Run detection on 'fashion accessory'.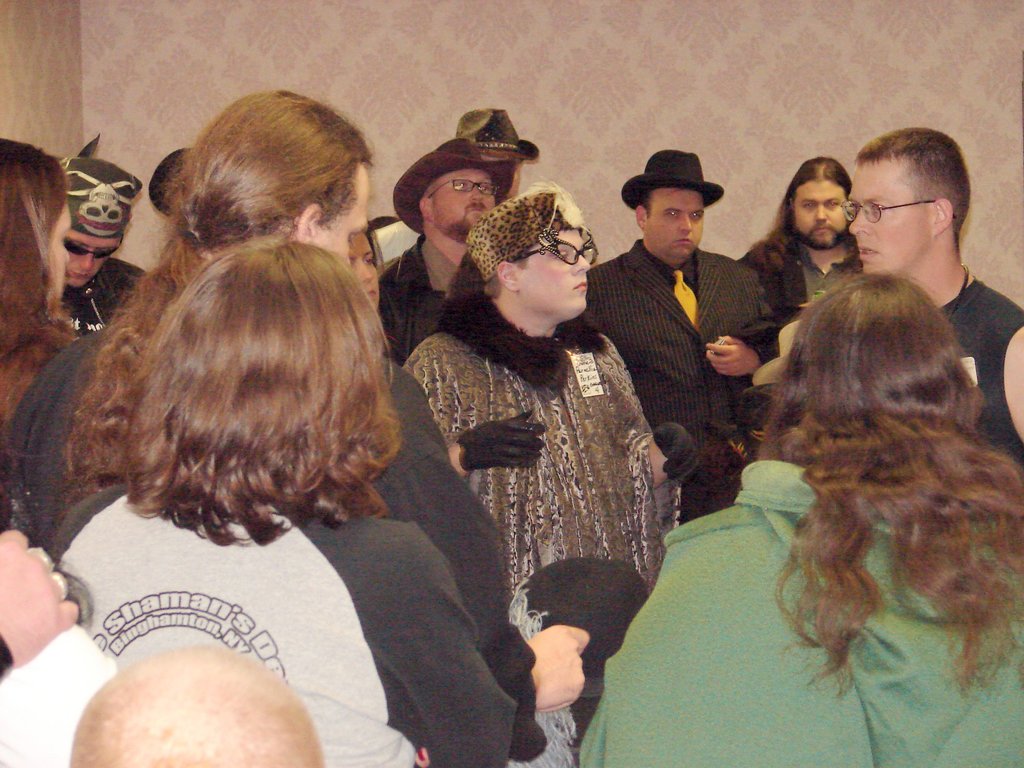
Result: <box>507,239,600,264</box>.
